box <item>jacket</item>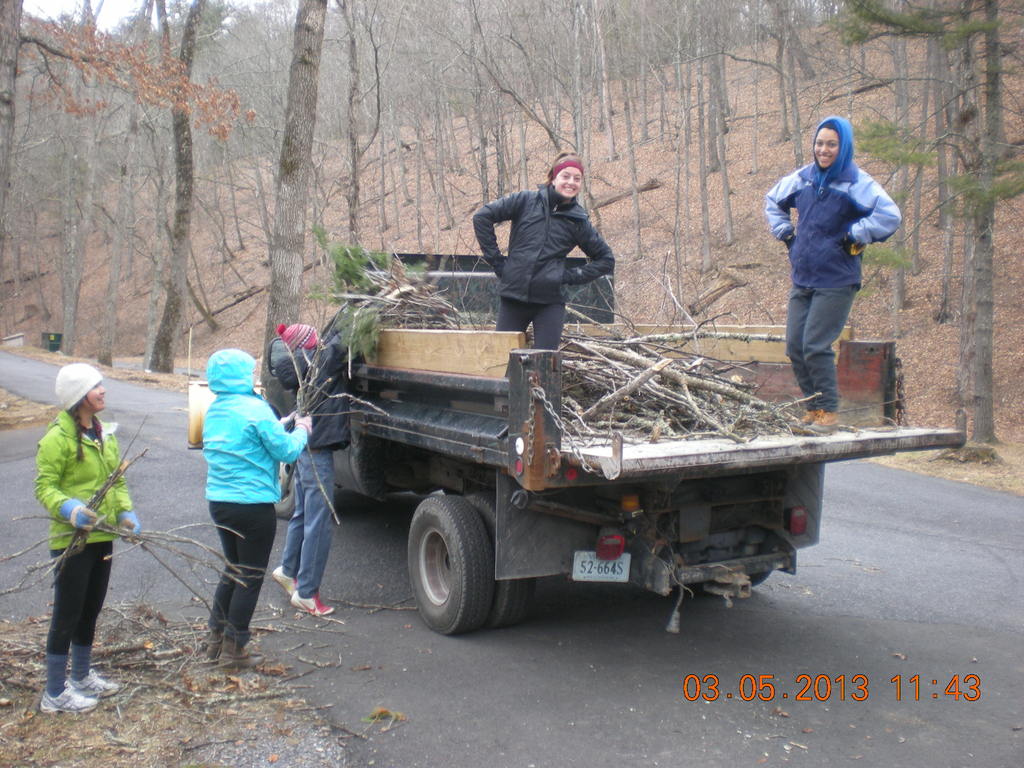
box=[772, 120, 897, 305]
